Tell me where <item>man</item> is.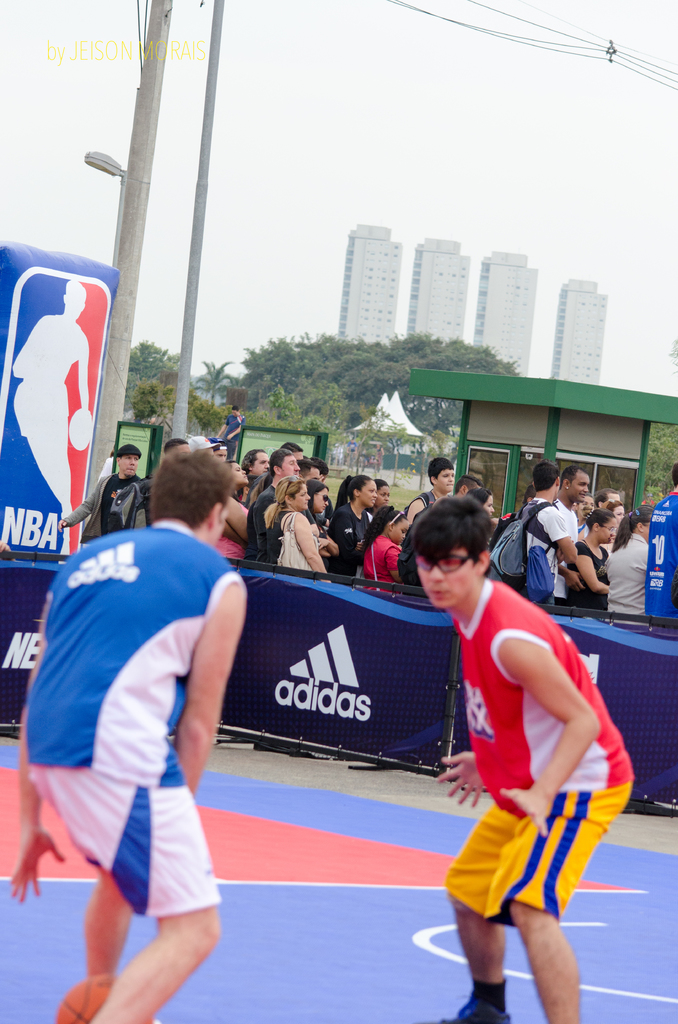
<item>man</item> is at [left=528, top=466, right=580, bottom=609].
